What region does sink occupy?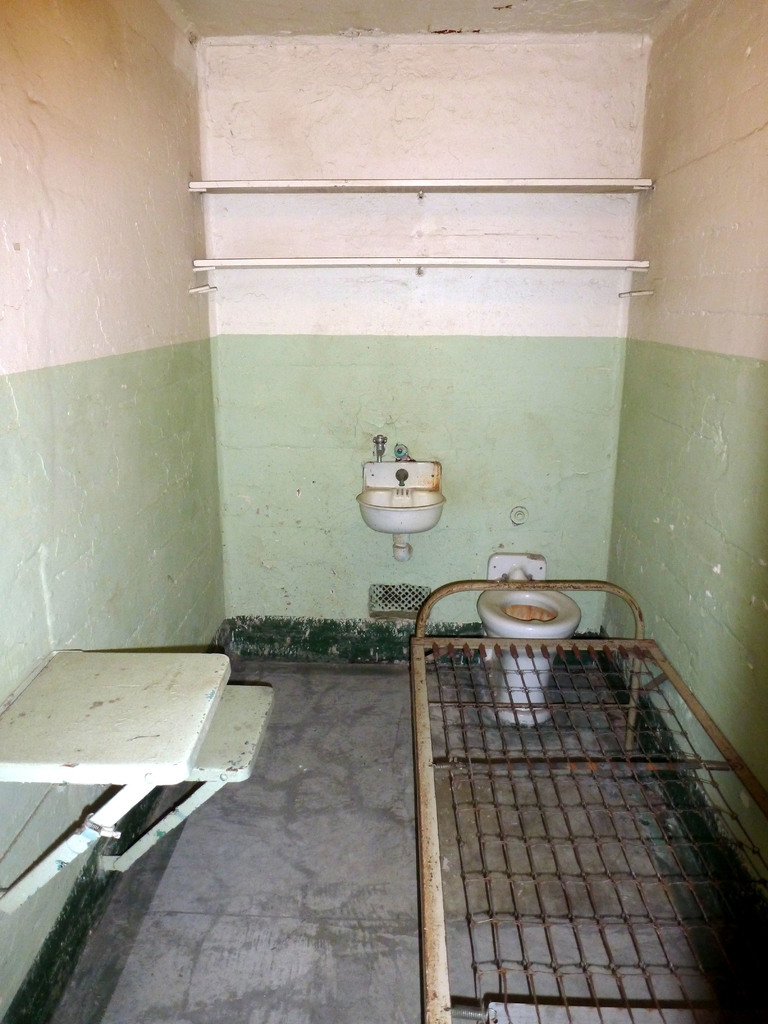
{"left": 349, "top": 434, "right": 454, "bottom": 535}.
